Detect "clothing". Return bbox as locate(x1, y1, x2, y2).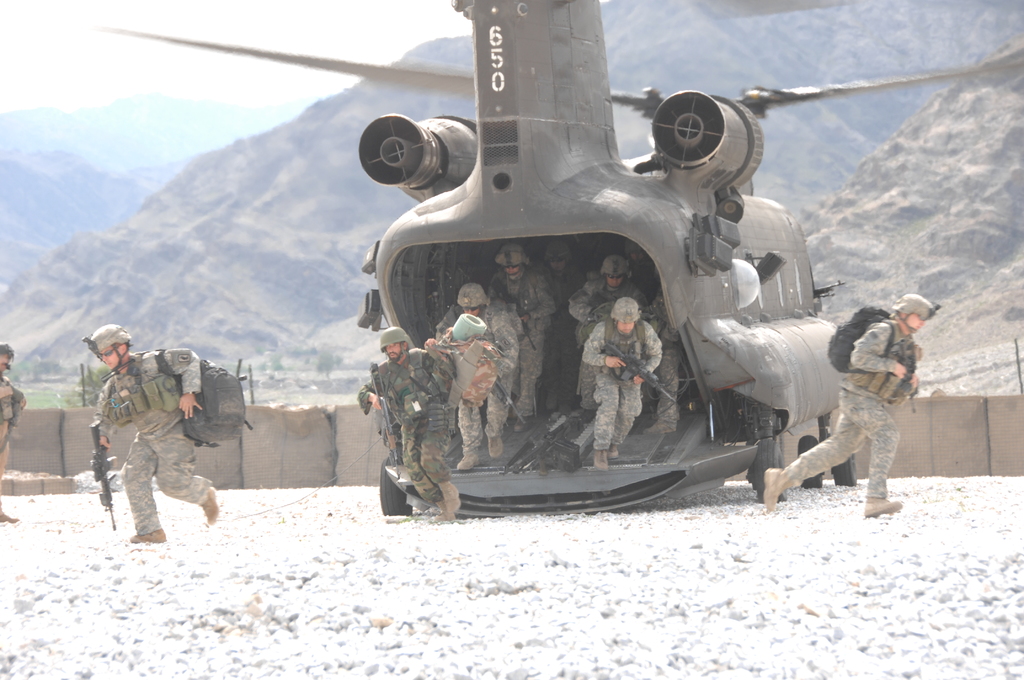
locate(486, 266, 555, 405).
